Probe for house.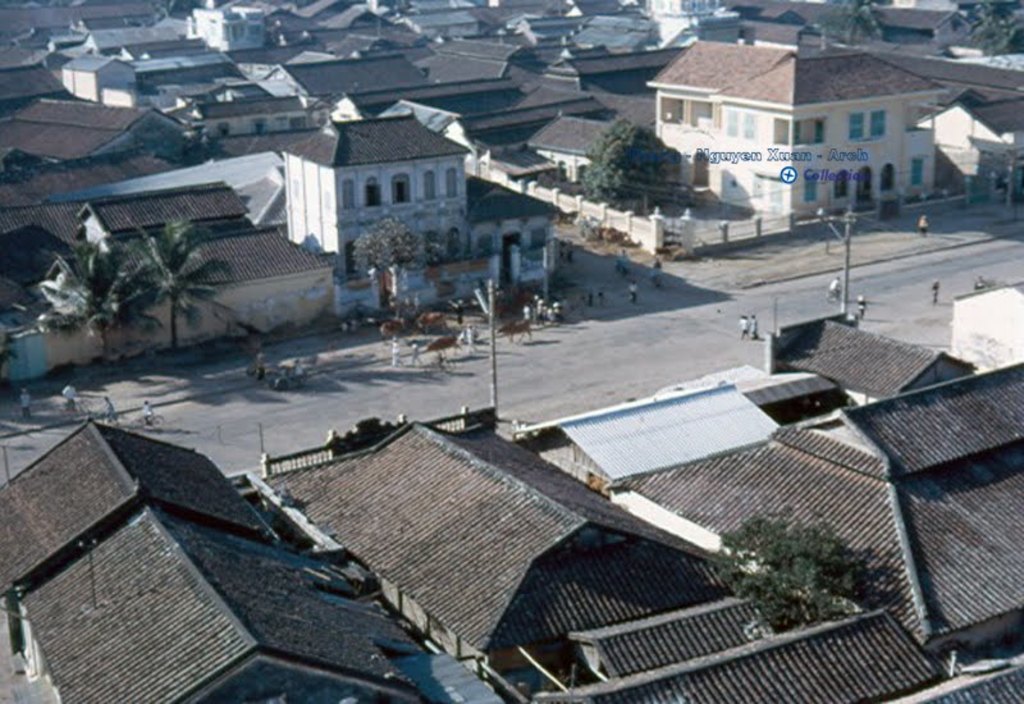
Probe result: locate(123, 45, 237, 97).
